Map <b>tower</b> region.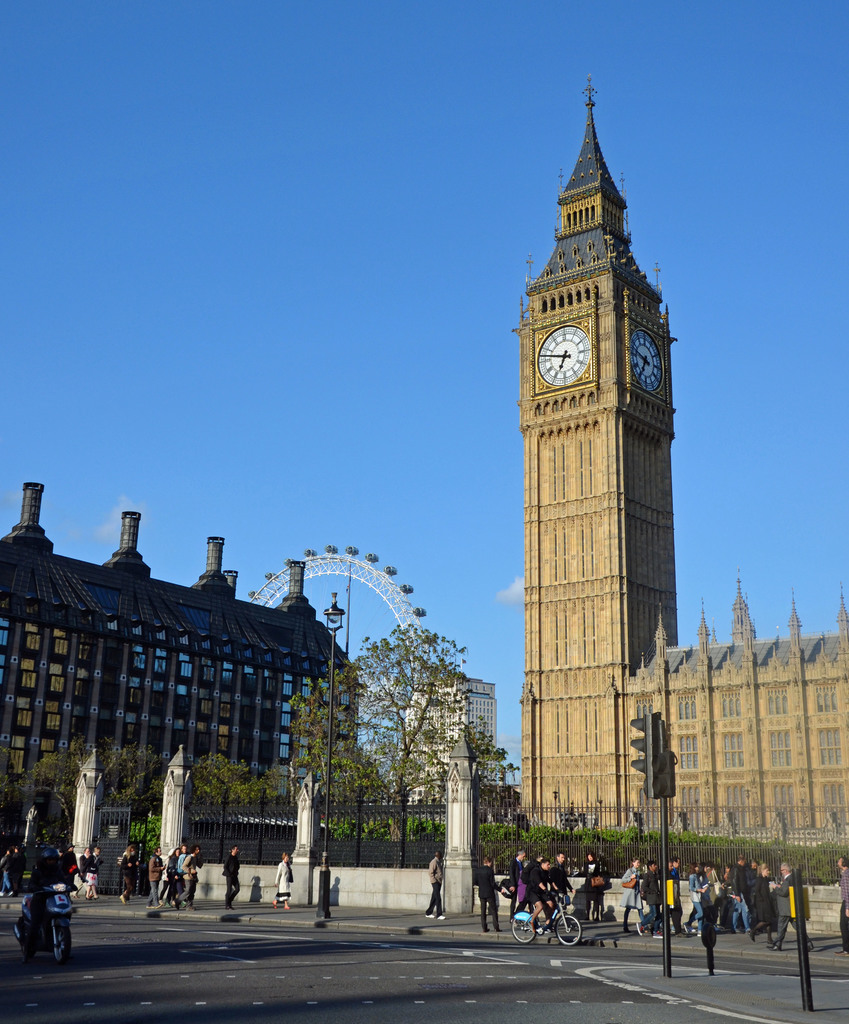
Mapped to box=[522, 68, 848, 844].
